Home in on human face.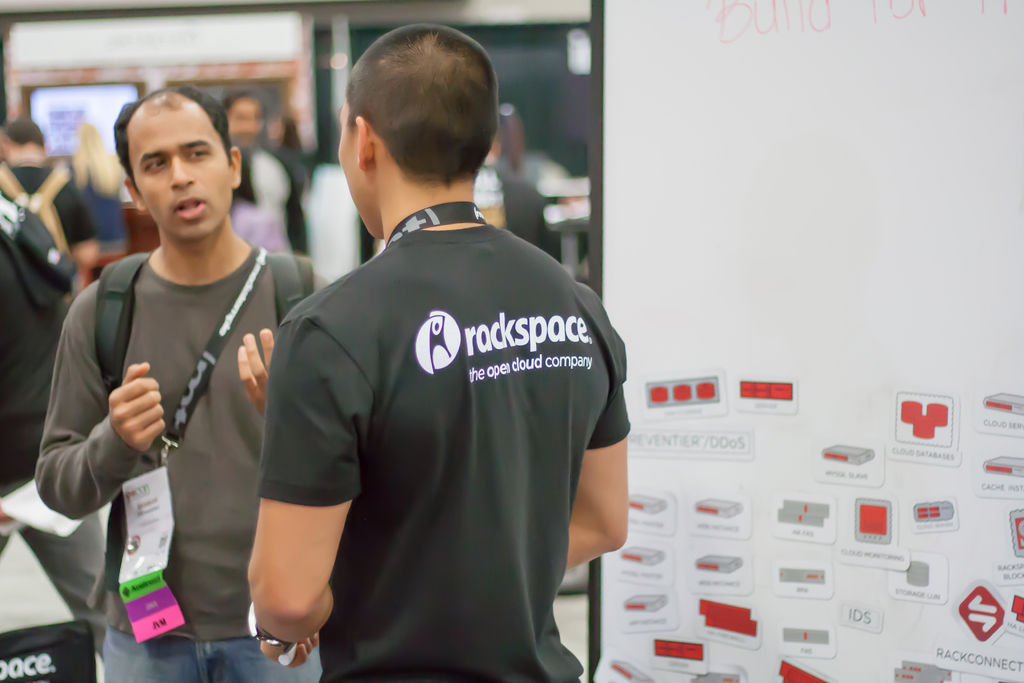
Homed in at <box>337,99,374,241</box>.
